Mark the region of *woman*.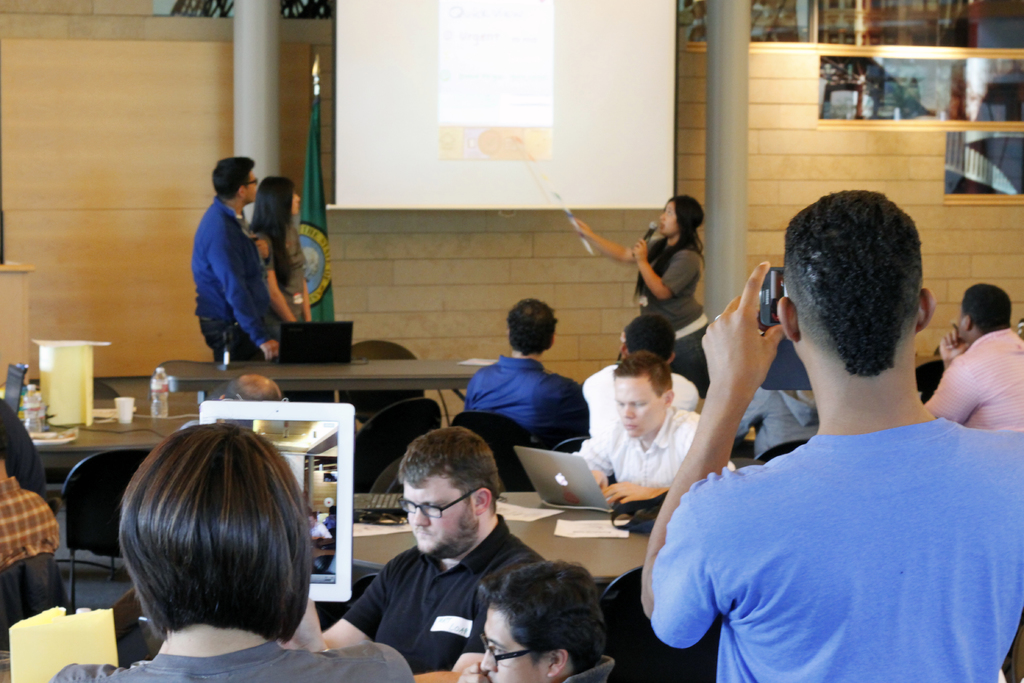
Region: [left=241, top=177, right=320, bottom=340].
